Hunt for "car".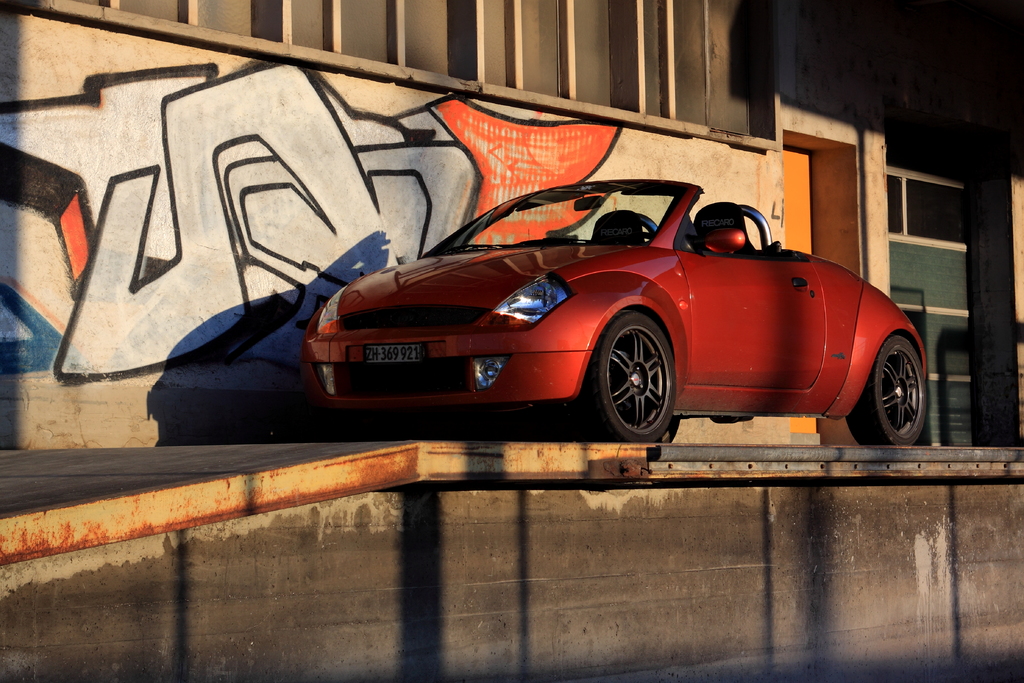
Hunted down at [left=306, top=180, right=926, bottom=443].
